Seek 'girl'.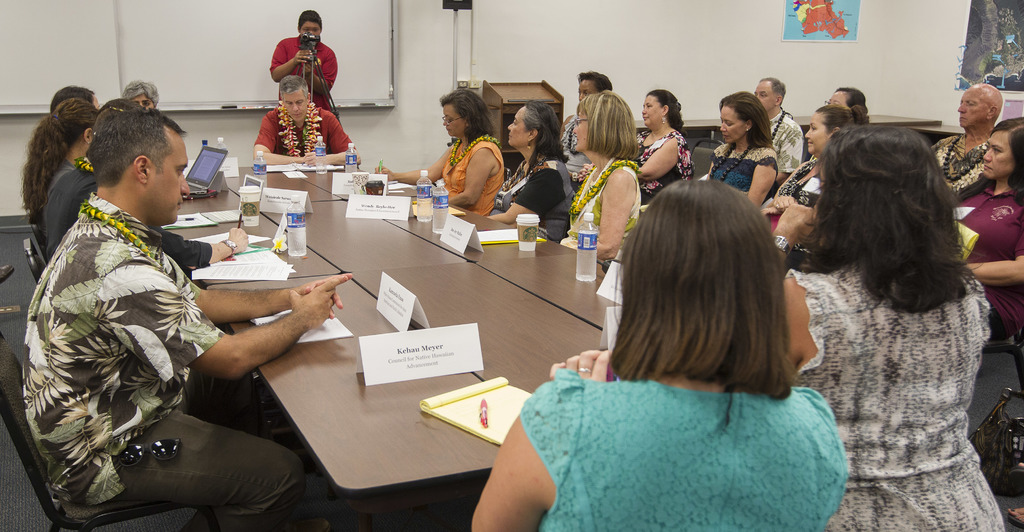
select_region(772, 116, 1011, 531).
